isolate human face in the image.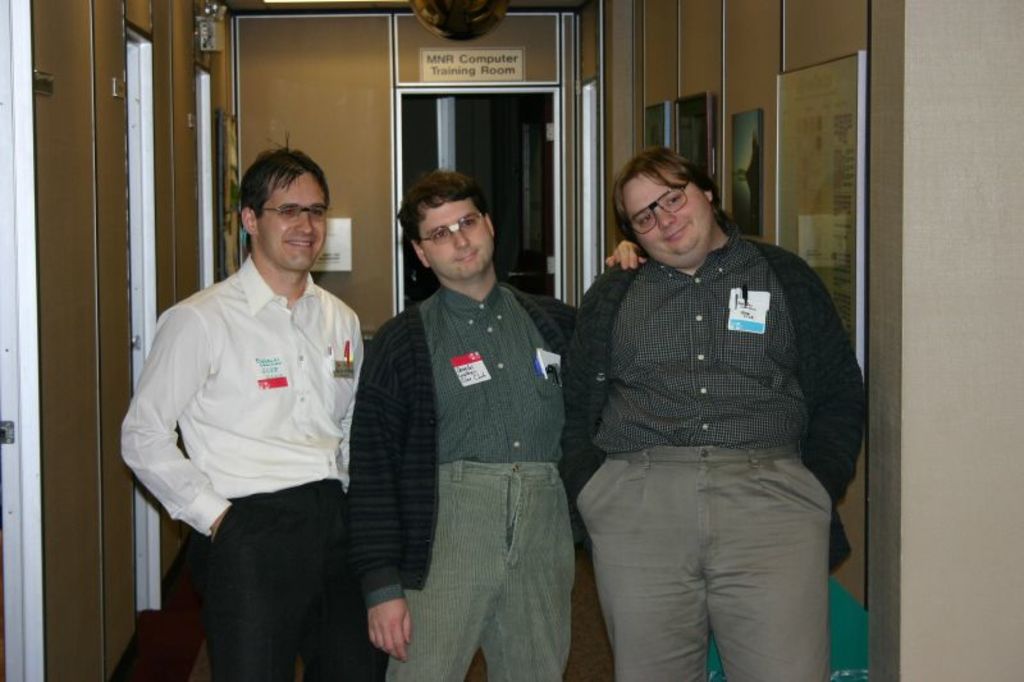
Isolated region: [left=419, top=201, right=495, bottom=276].
